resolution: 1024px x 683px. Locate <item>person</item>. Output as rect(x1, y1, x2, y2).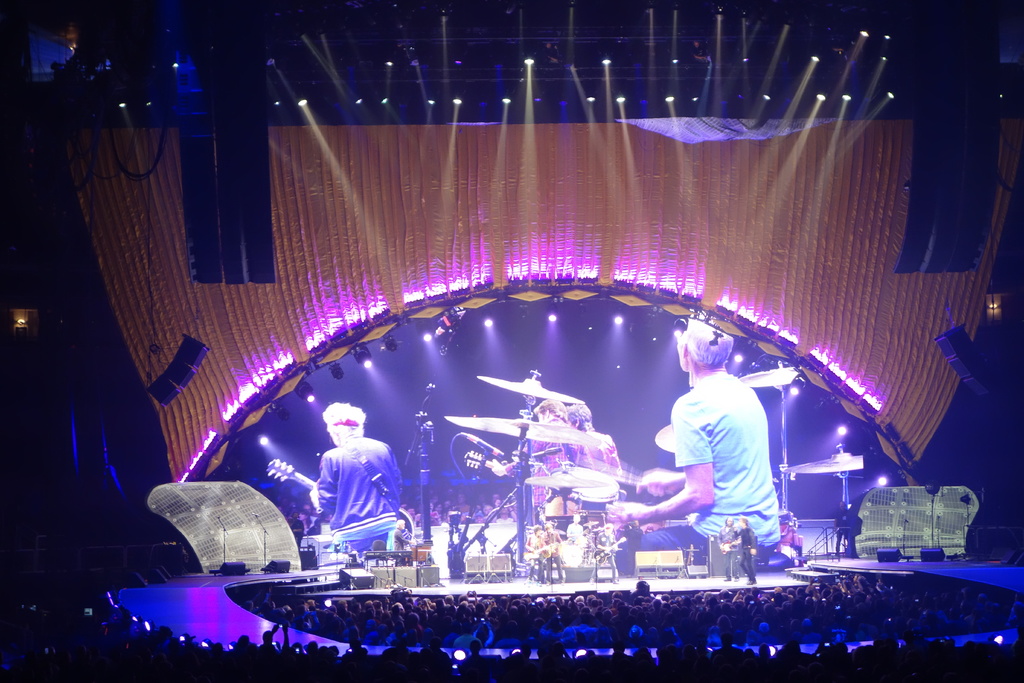
rect(309, 406, 406, 561).
